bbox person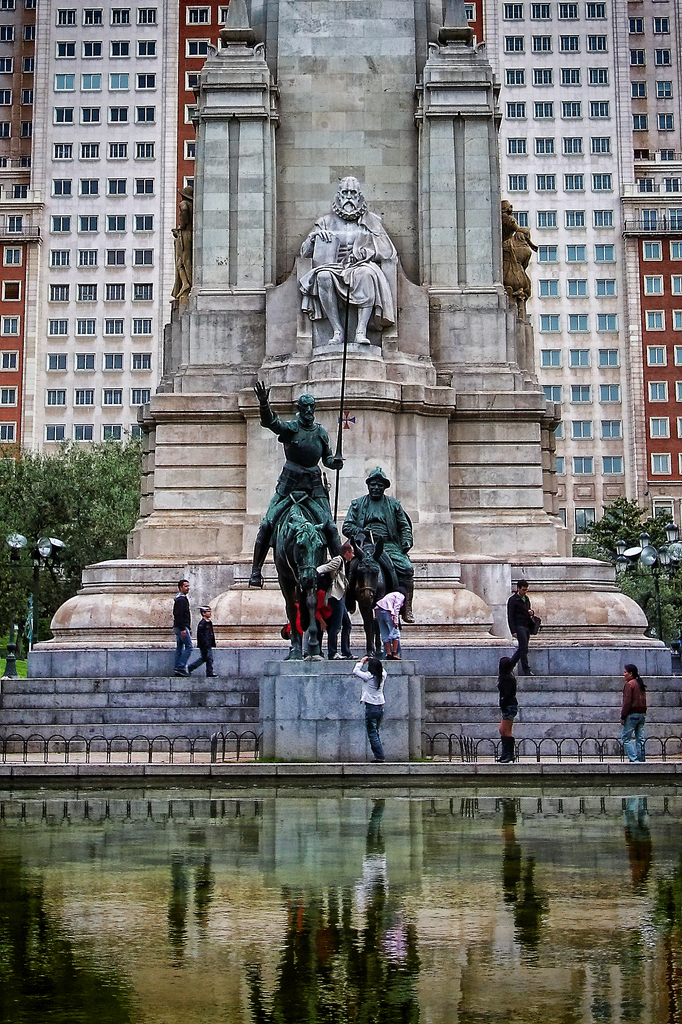
left=292, top=173, right=402, bottom=346
